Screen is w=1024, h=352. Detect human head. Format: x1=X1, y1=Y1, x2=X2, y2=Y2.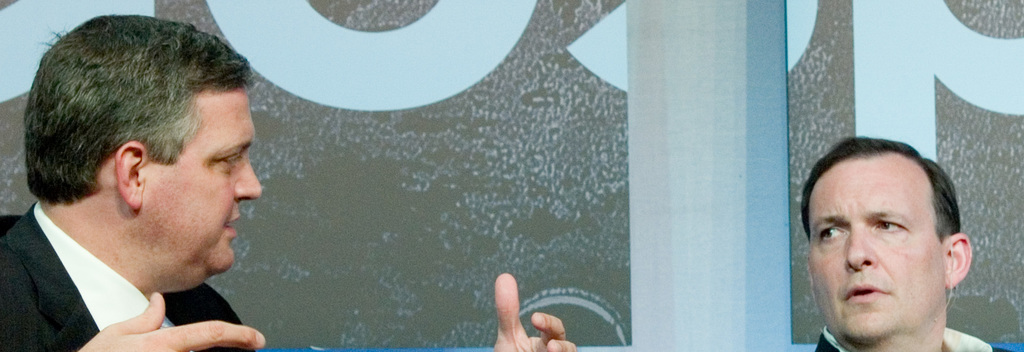
x1=803, y1=133, x2=984, y2=342.
